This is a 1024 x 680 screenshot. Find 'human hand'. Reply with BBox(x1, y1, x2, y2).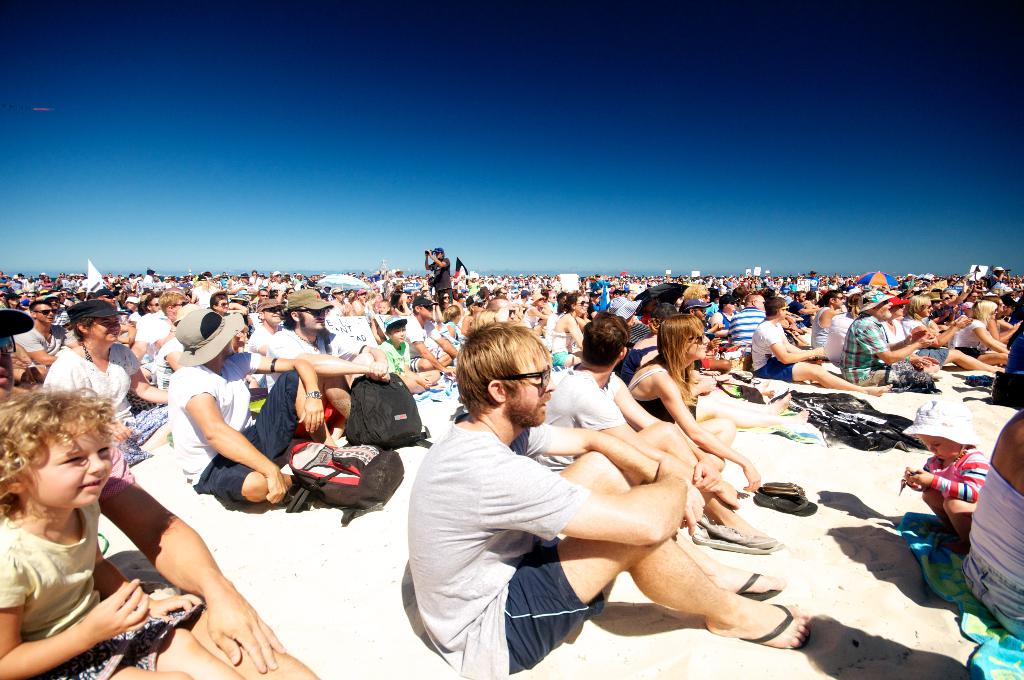
BBox(911, 357, 930, 370).
